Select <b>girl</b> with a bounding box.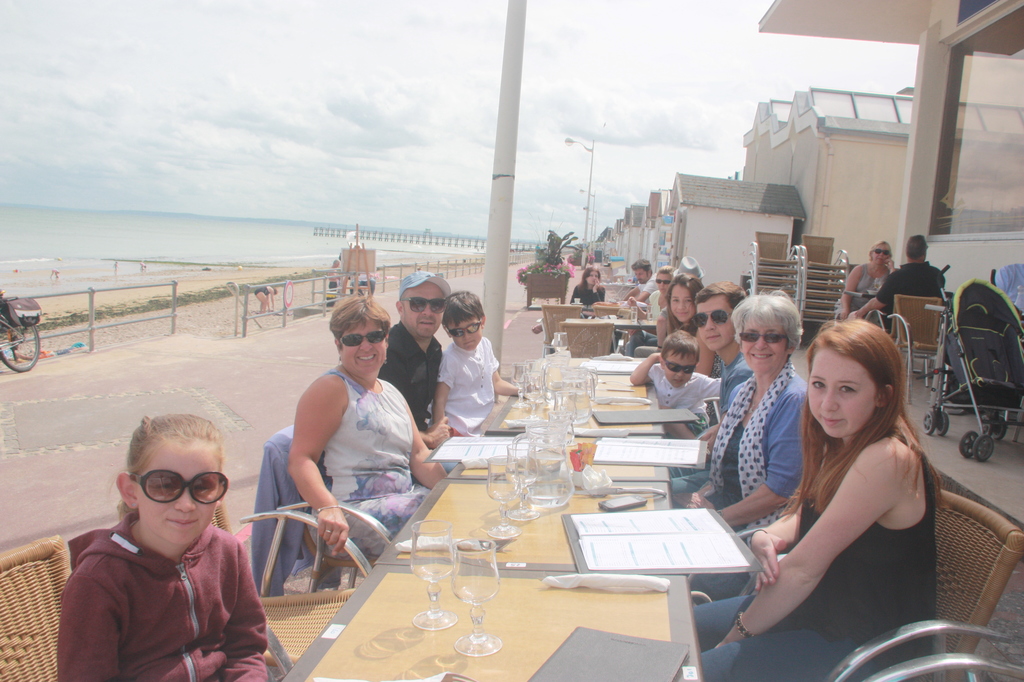
locate(688, 318, 940, 681).
